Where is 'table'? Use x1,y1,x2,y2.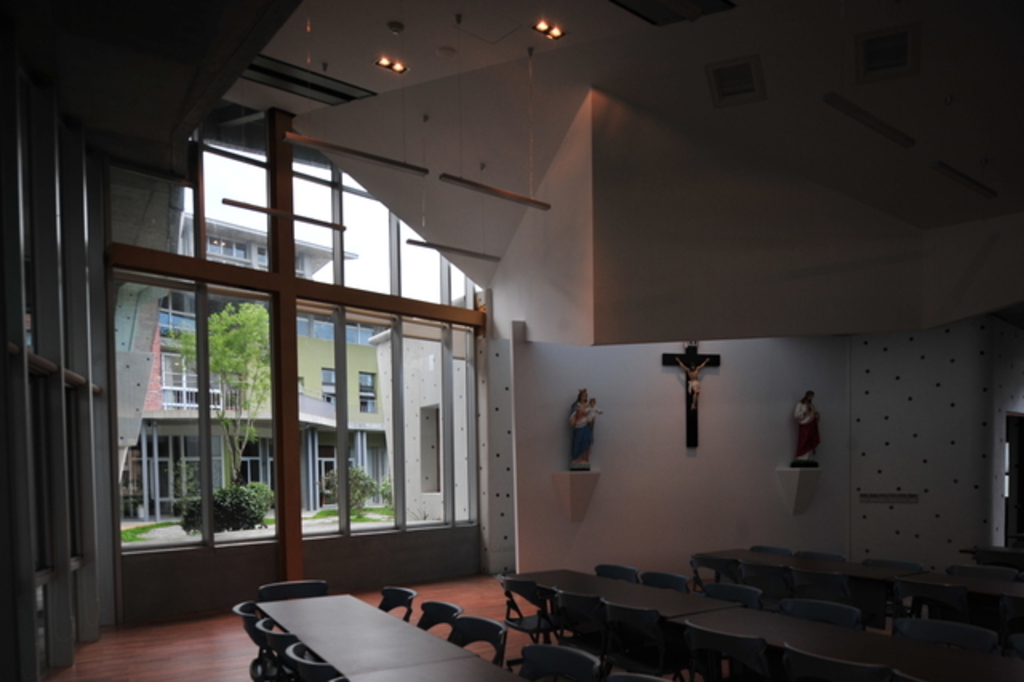
688,608,1022,680.
